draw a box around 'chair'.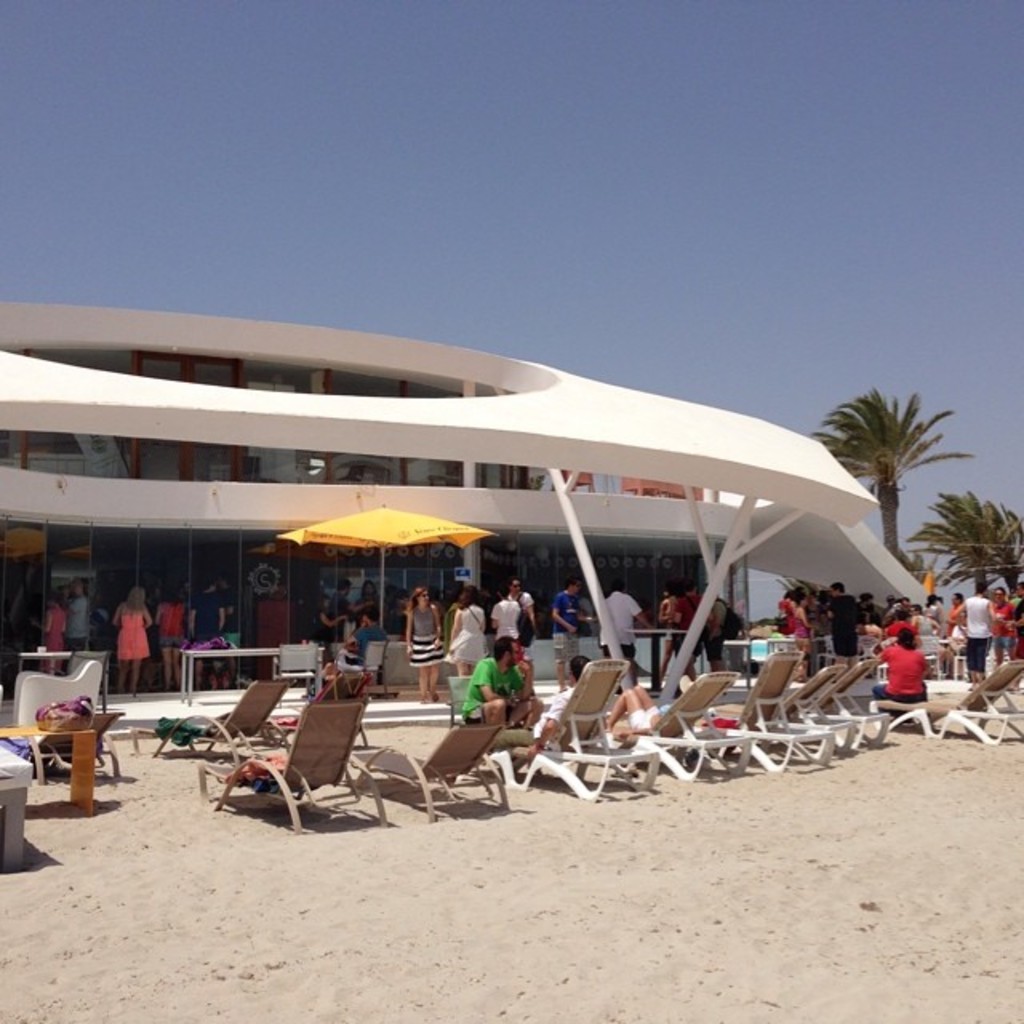
locate(517, 664, 626, 806).
